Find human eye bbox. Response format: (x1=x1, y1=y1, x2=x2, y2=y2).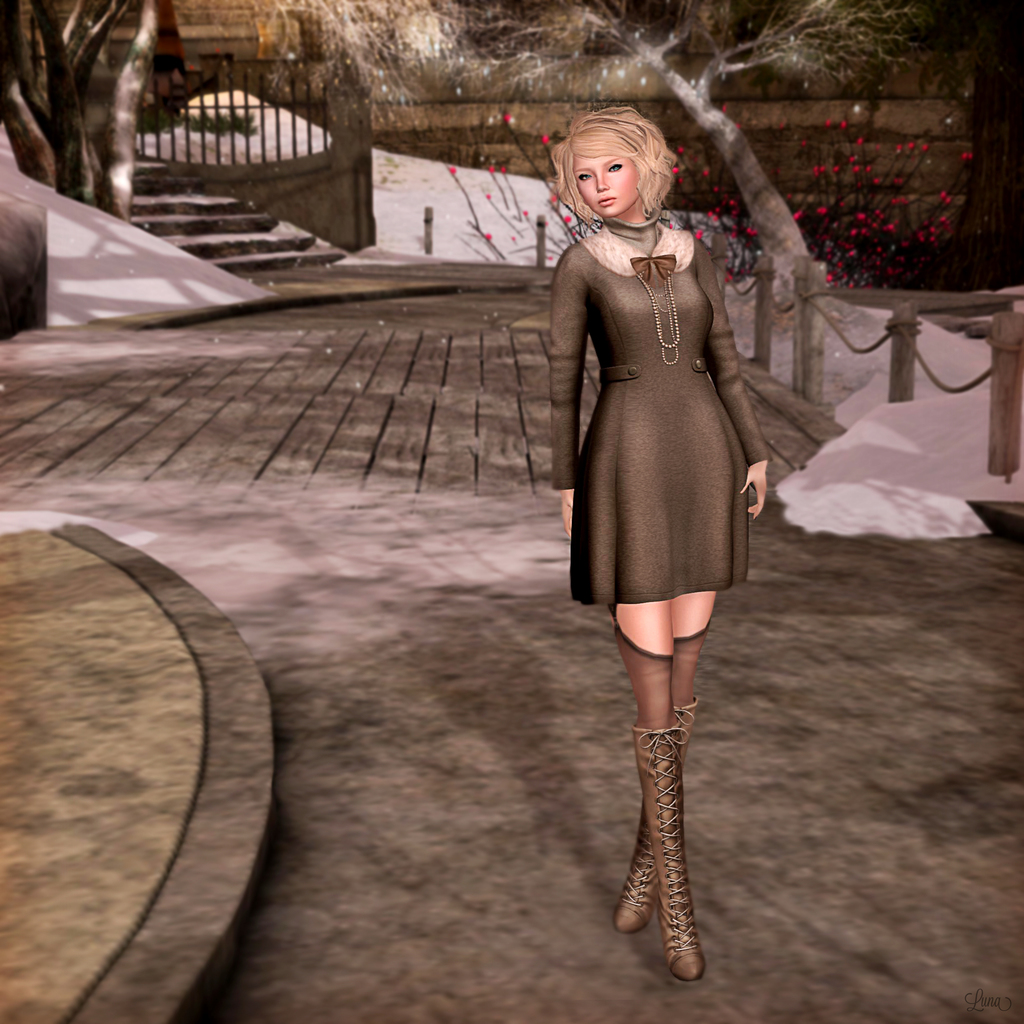
(x1=576, y1=172, x2=594, y2=180).
